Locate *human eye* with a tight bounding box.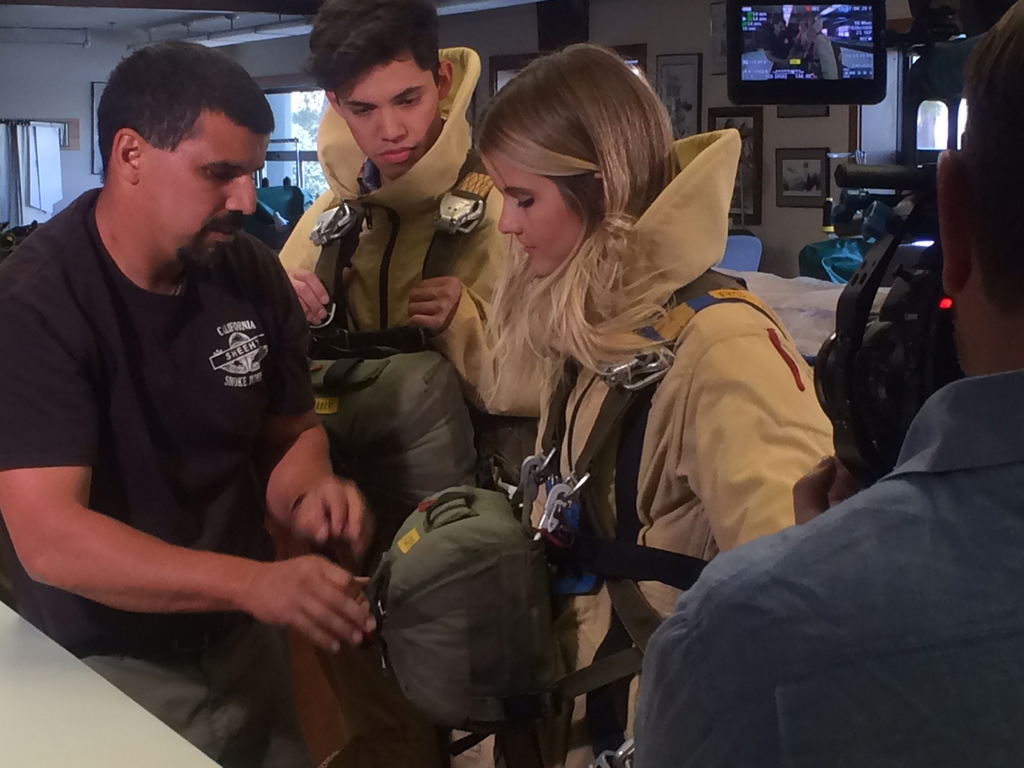
pyautogui.locateOnScreen(397, 93, 422, 108).
